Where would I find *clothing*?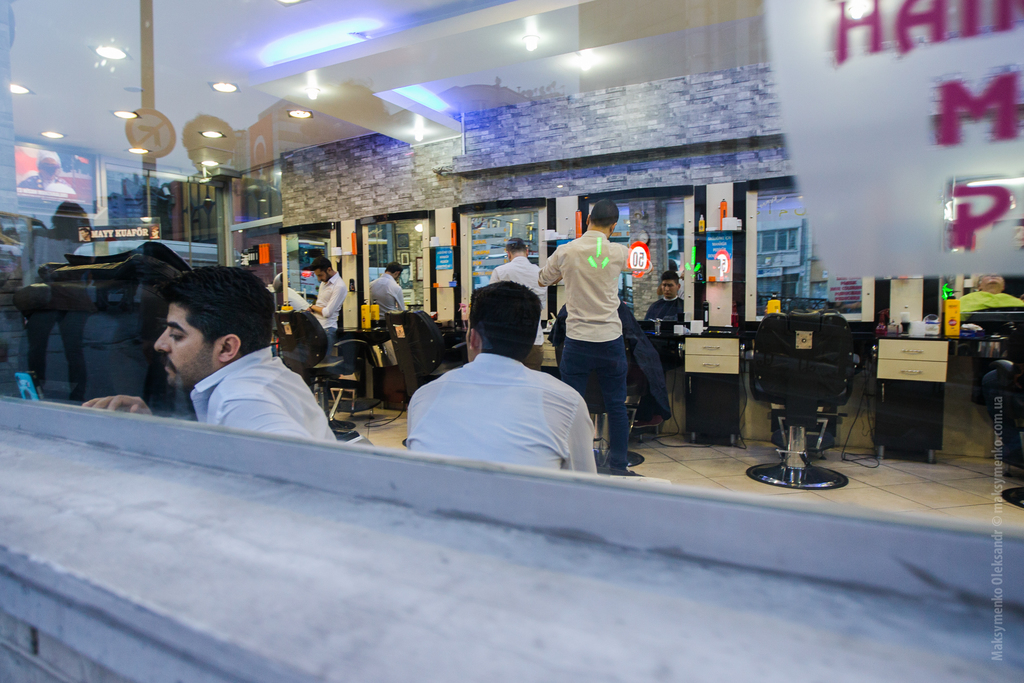
At select_region(636, 284, 676, 380).
